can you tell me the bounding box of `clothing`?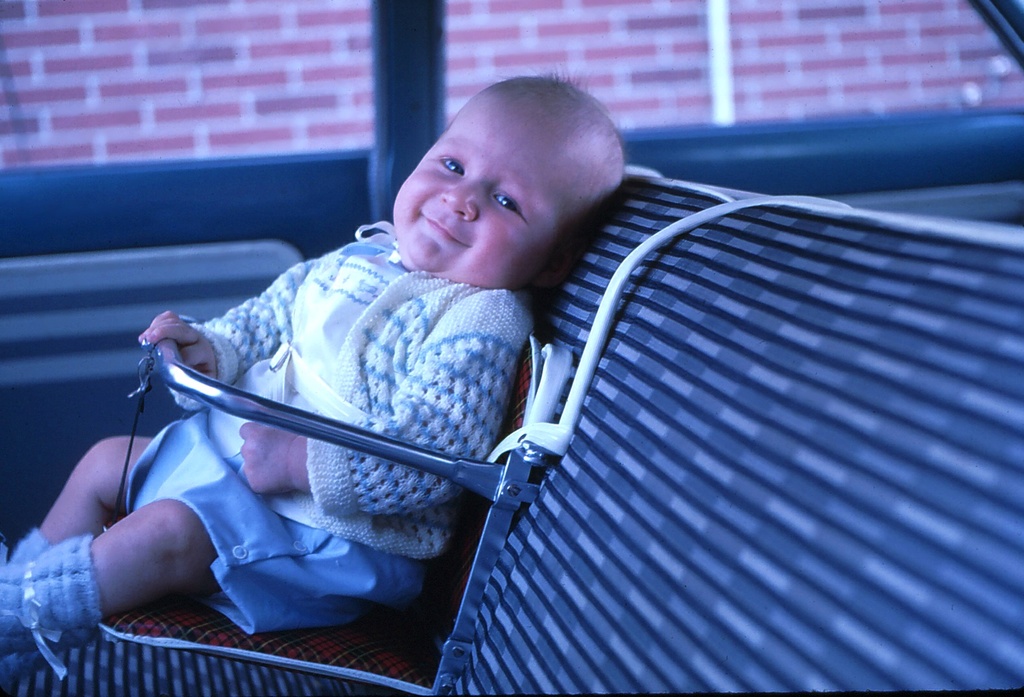
locate(72, 252, 556, 640).
